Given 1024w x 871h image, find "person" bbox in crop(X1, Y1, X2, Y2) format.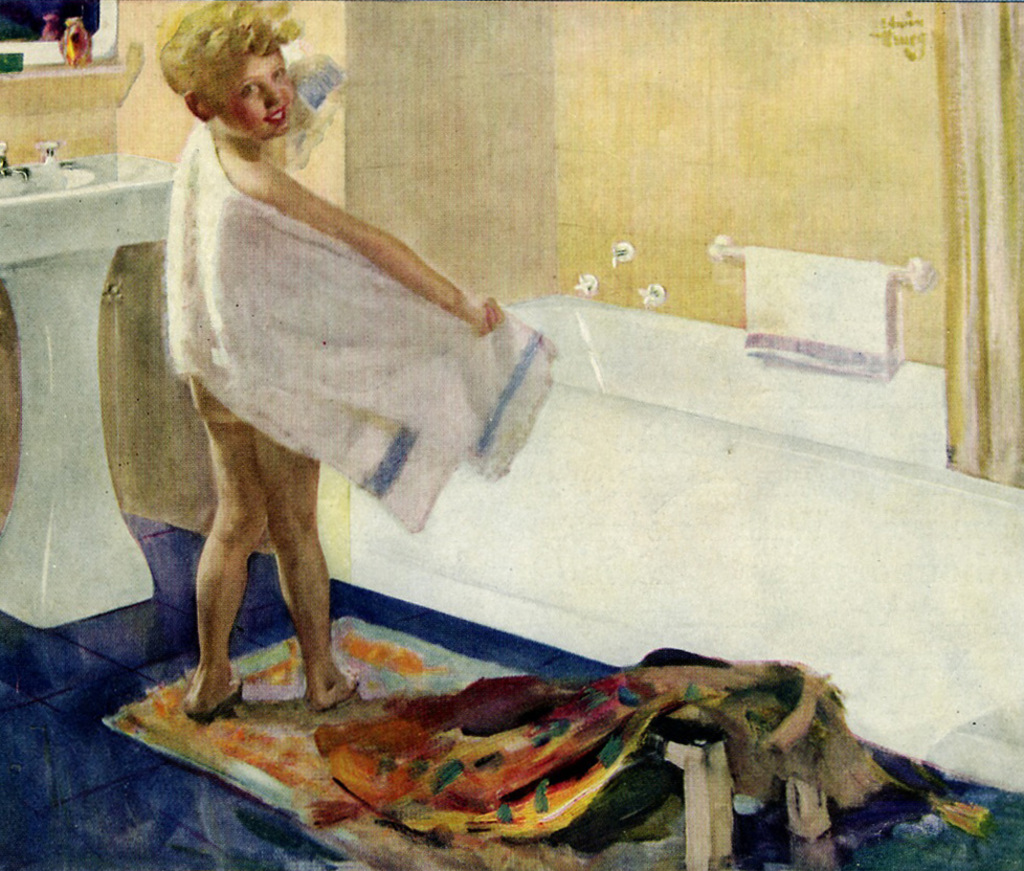
crop(158, 0, 507, 733).
